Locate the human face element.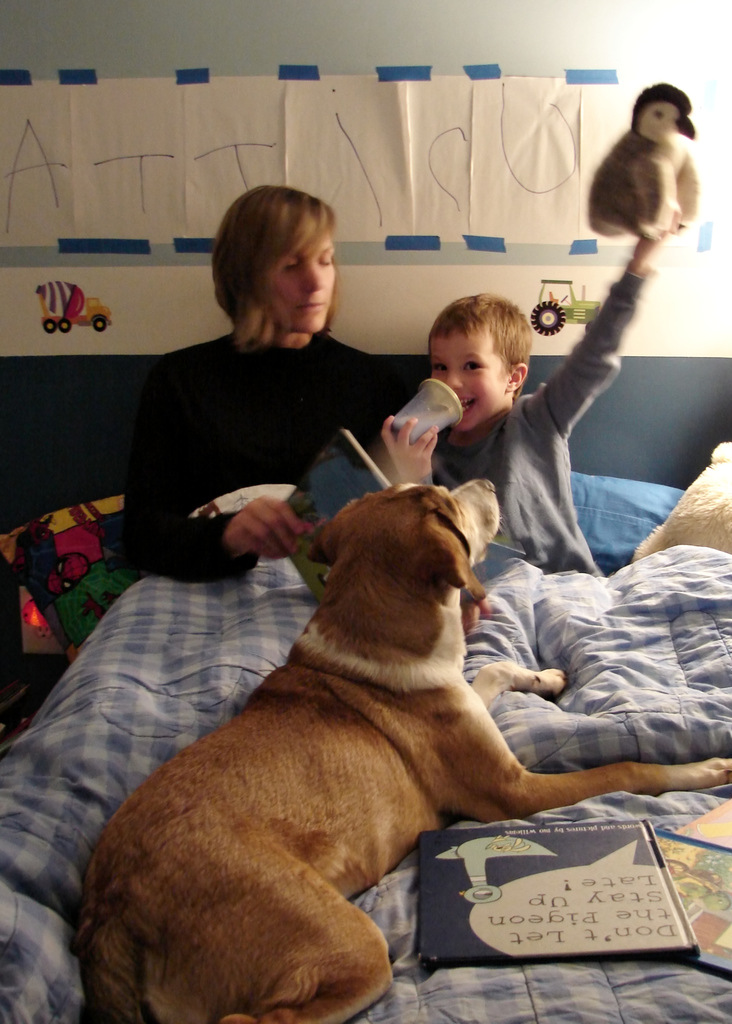
Element bbox: [430, 324, 505, 435].
